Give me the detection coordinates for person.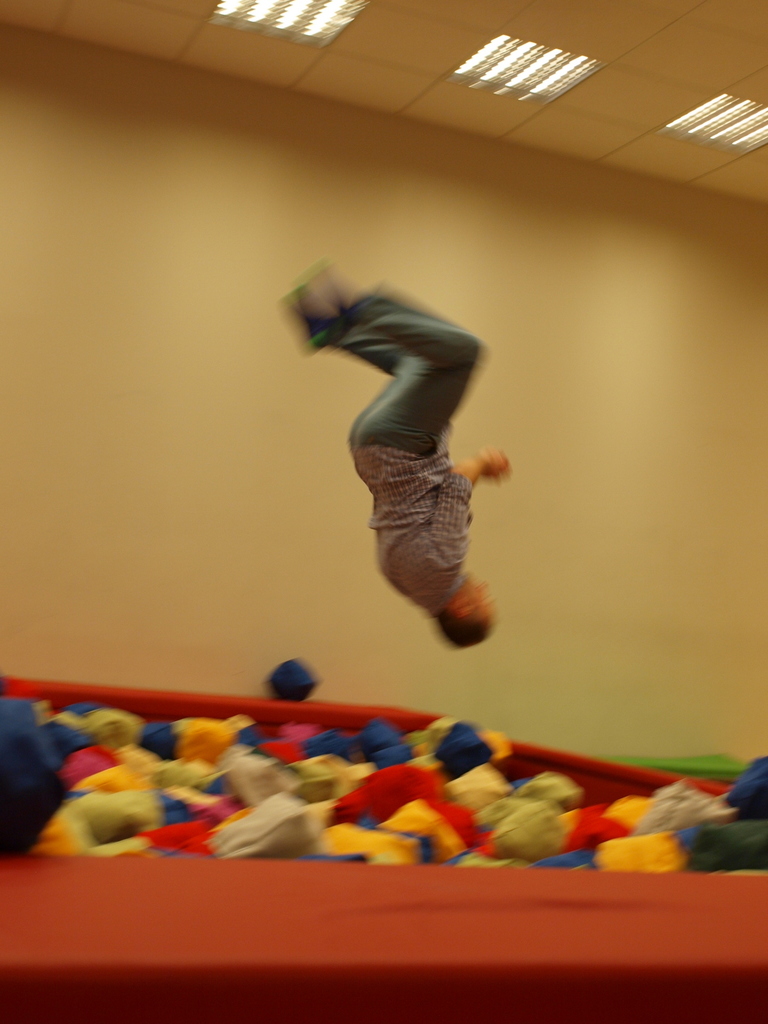
(282,235,526,703).
